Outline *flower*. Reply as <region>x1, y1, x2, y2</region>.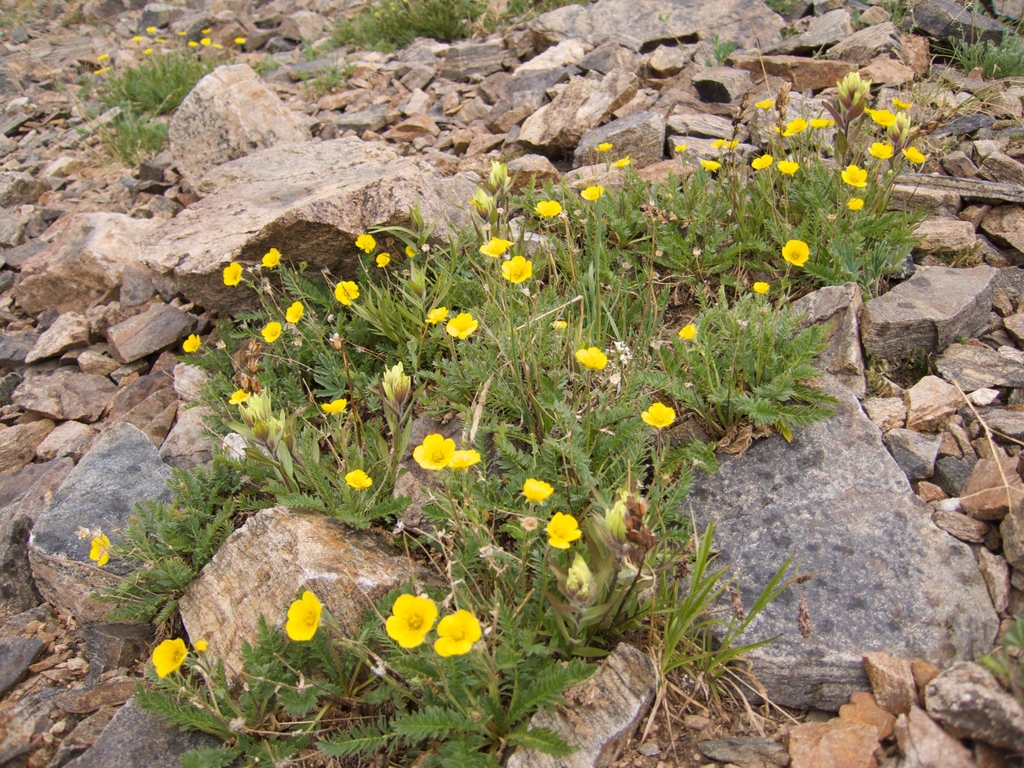
<region>176, 29, 186, 38</region>.
